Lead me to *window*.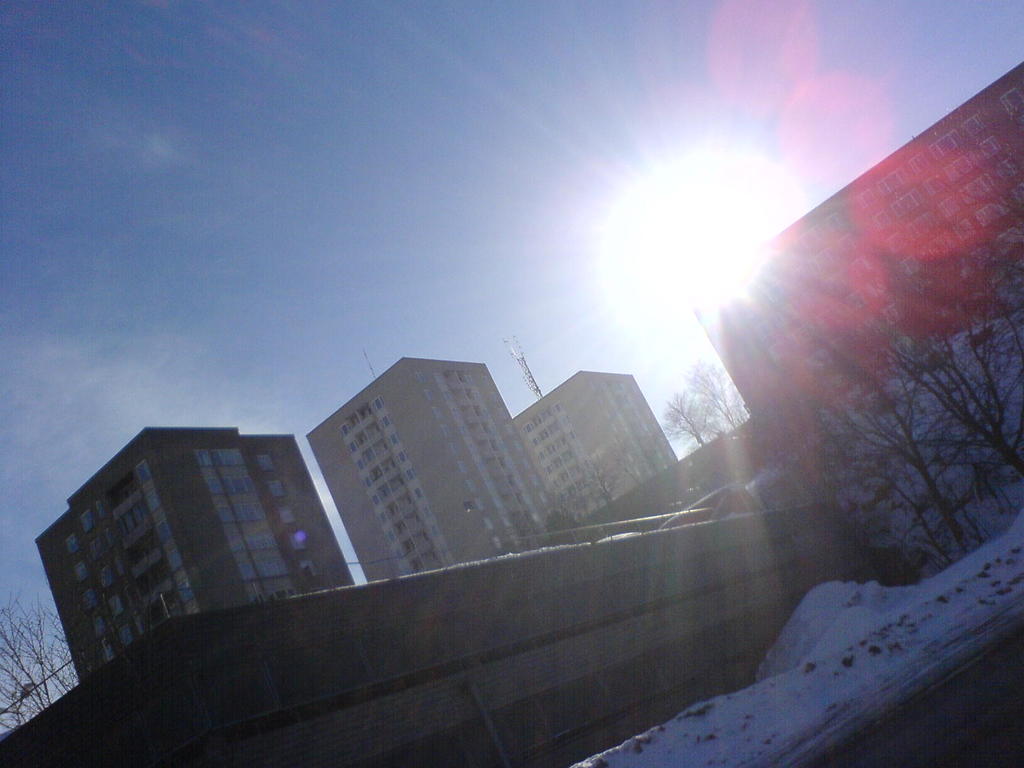
Lead to region(433, 523, 443, 536).
